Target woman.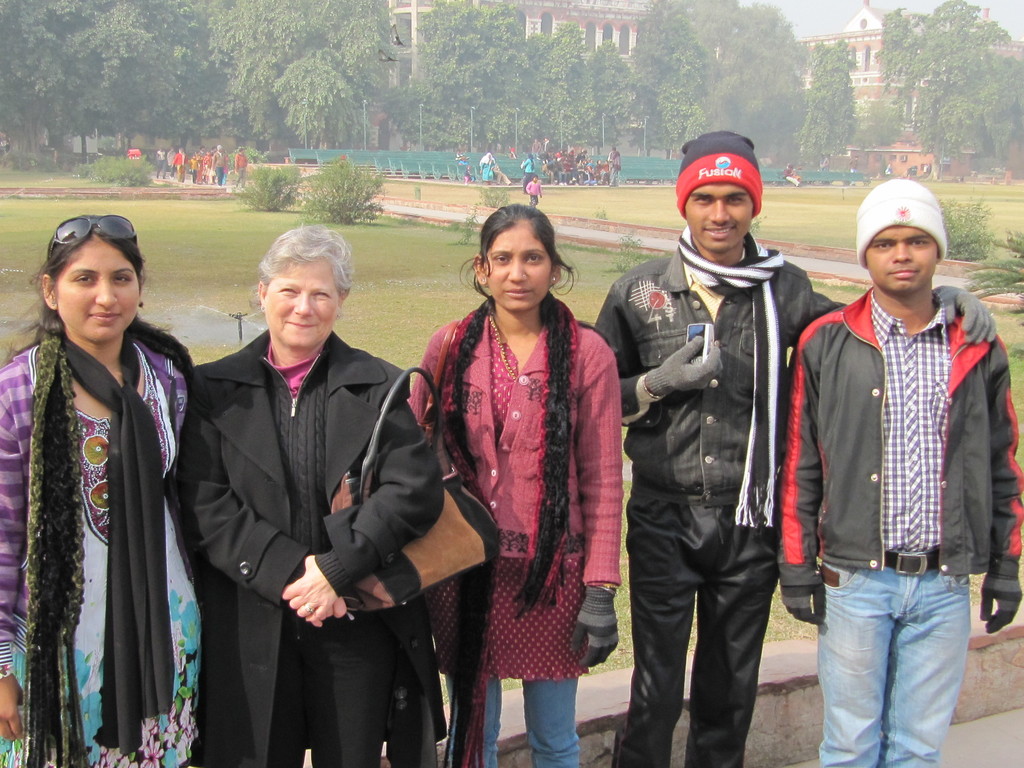
Target region: (x1=0, y1=210, x2=198, y2=767).
